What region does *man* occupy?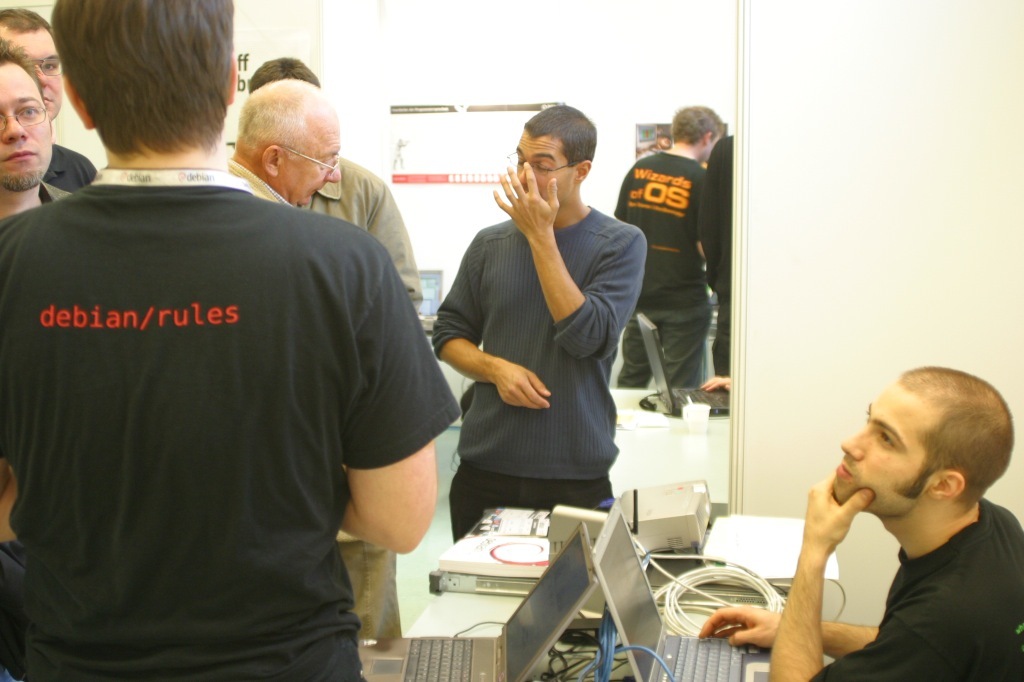
[x1=741, y1=369, x2=1023, y2=675].
